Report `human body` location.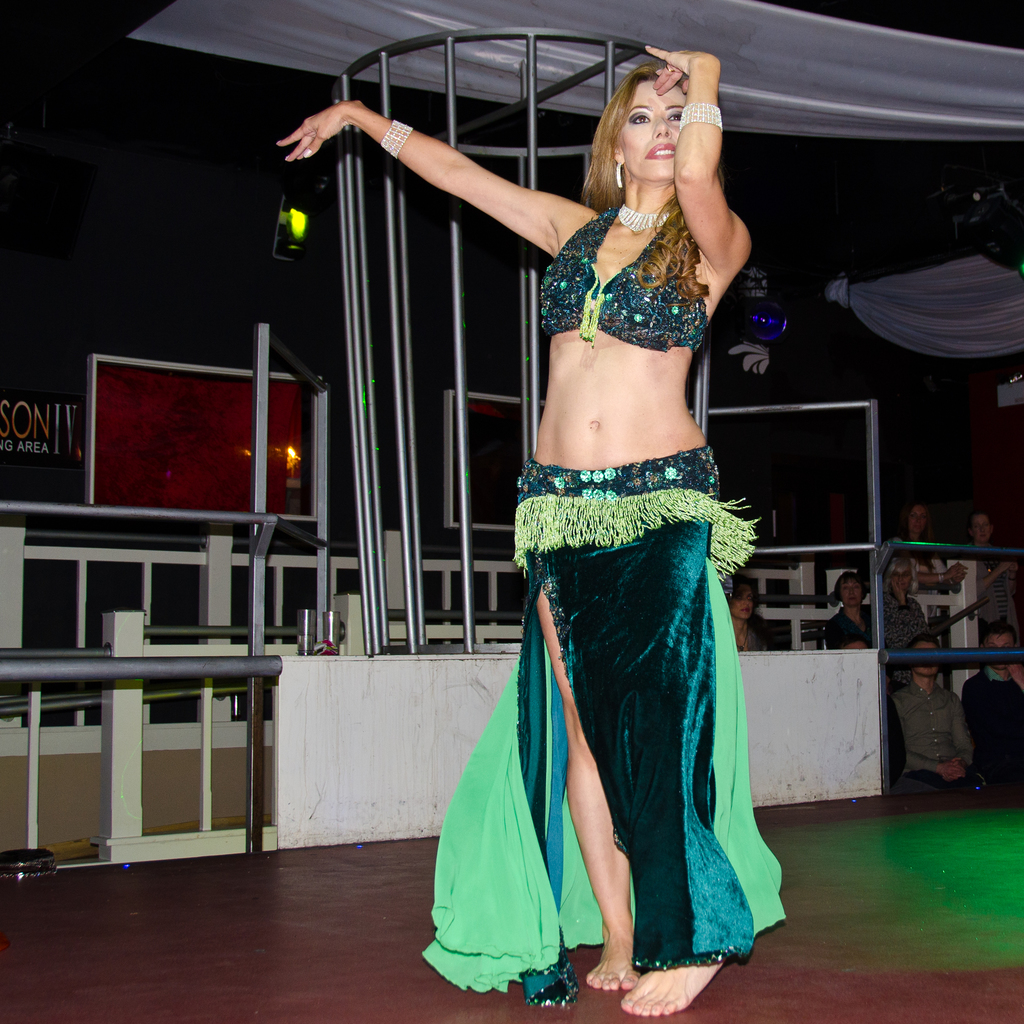
Report: {"left": 891, "top": 552, "right": 964, "bottom": 596}.
